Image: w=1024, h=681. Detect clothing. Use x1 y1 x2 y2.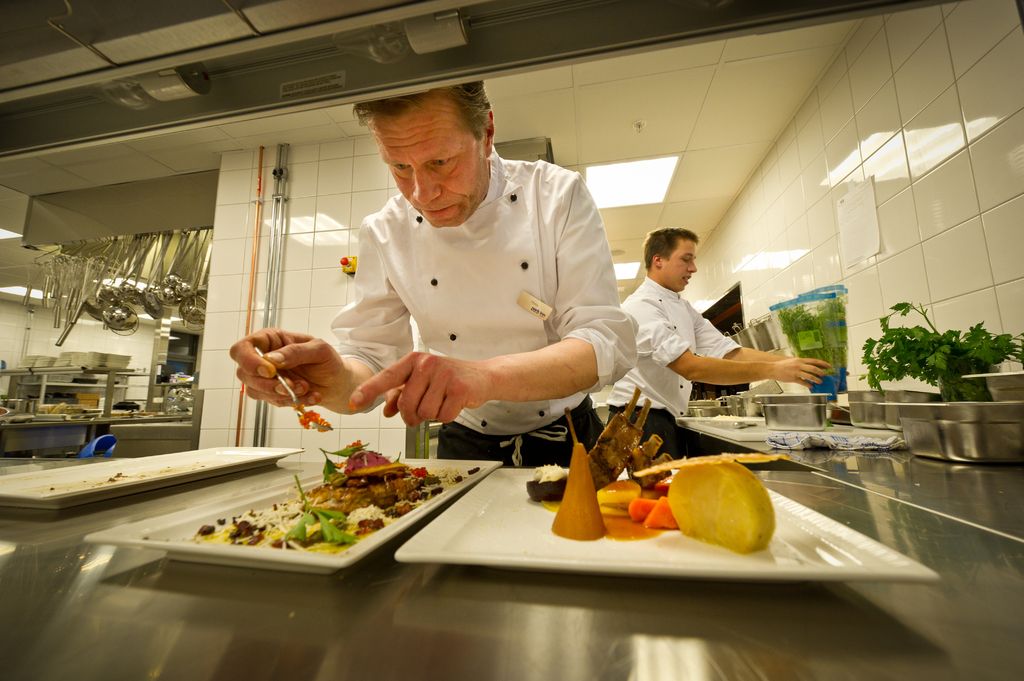
300 140 644 451.
